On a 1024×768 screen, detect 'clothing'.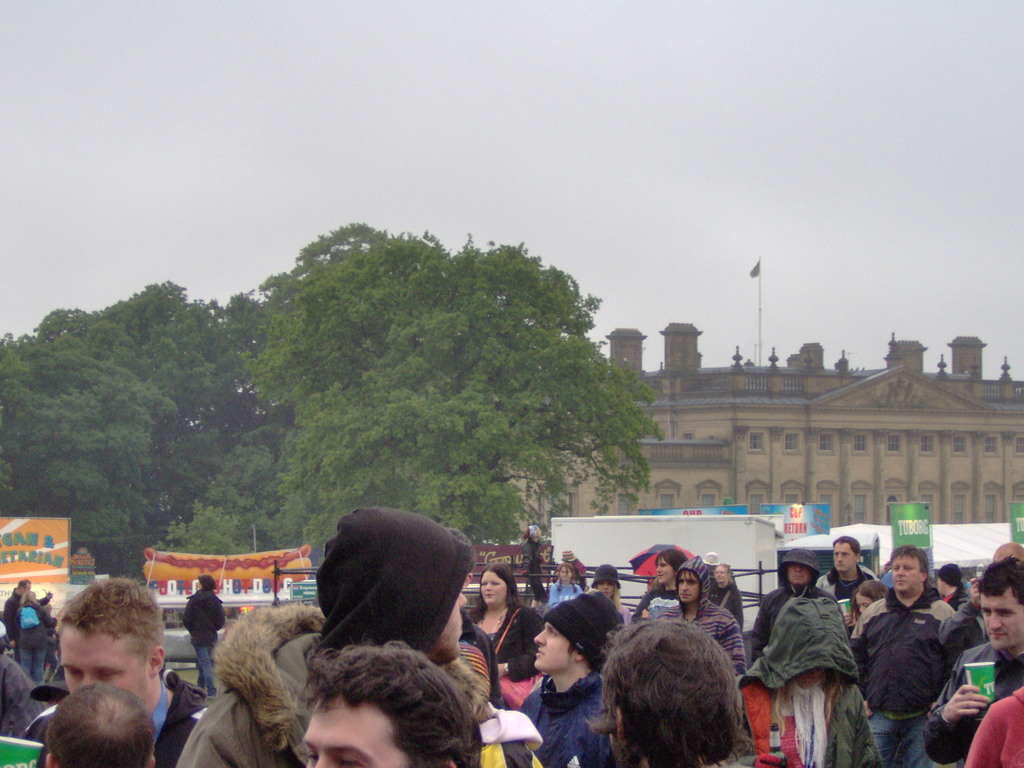
[613,596,632,632].
